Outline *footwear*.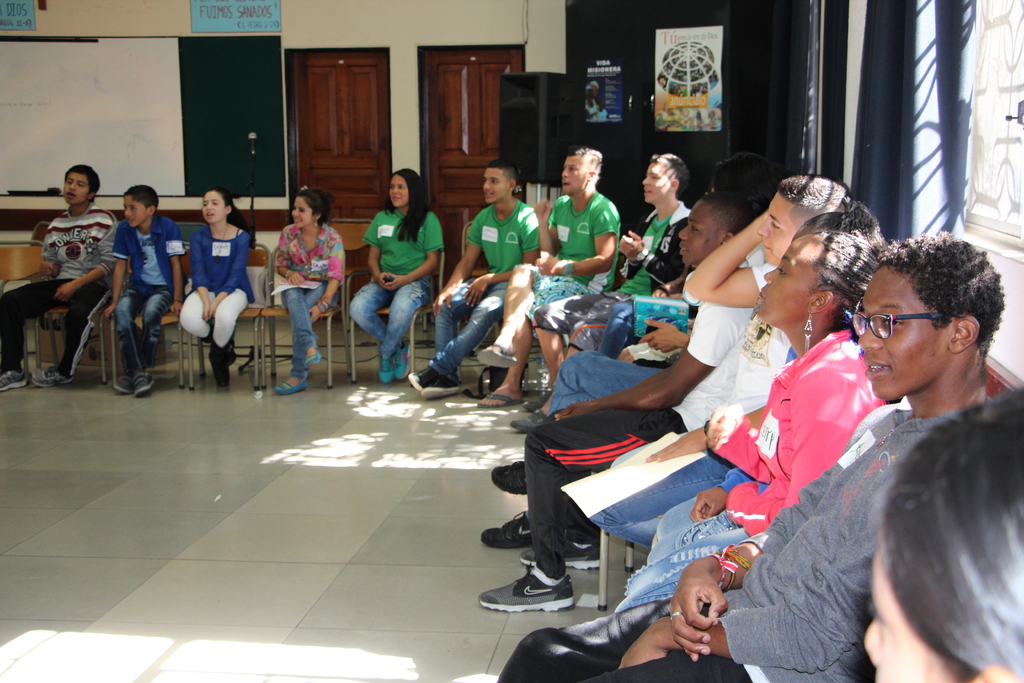
Outline: bbox=[488, 456, 525, 498].
